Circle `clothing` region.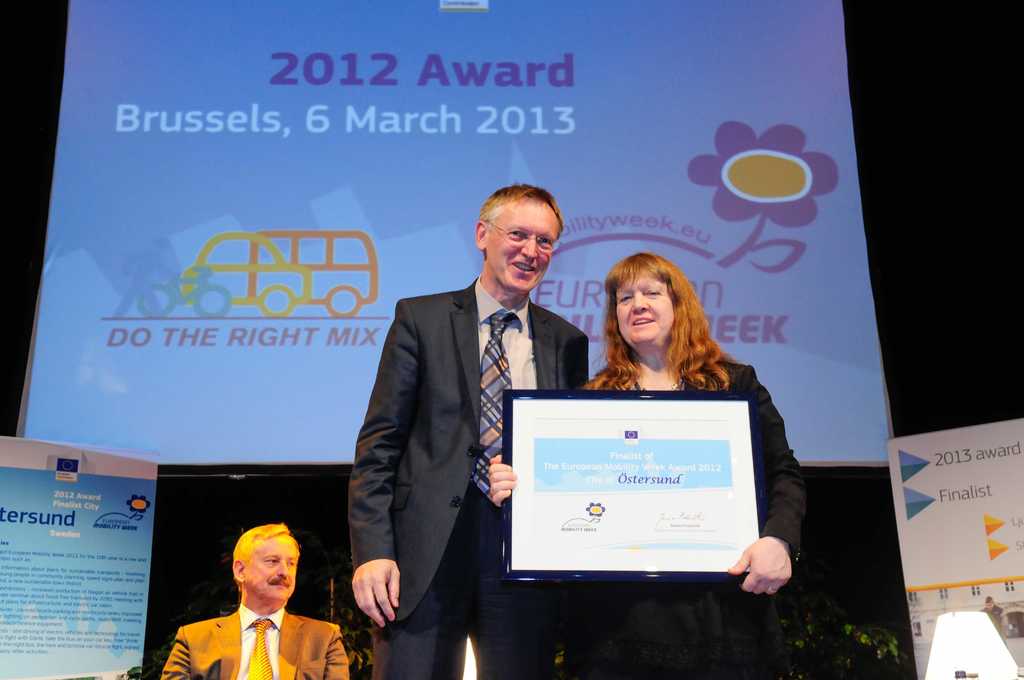
Region: (566,359,814,679).
